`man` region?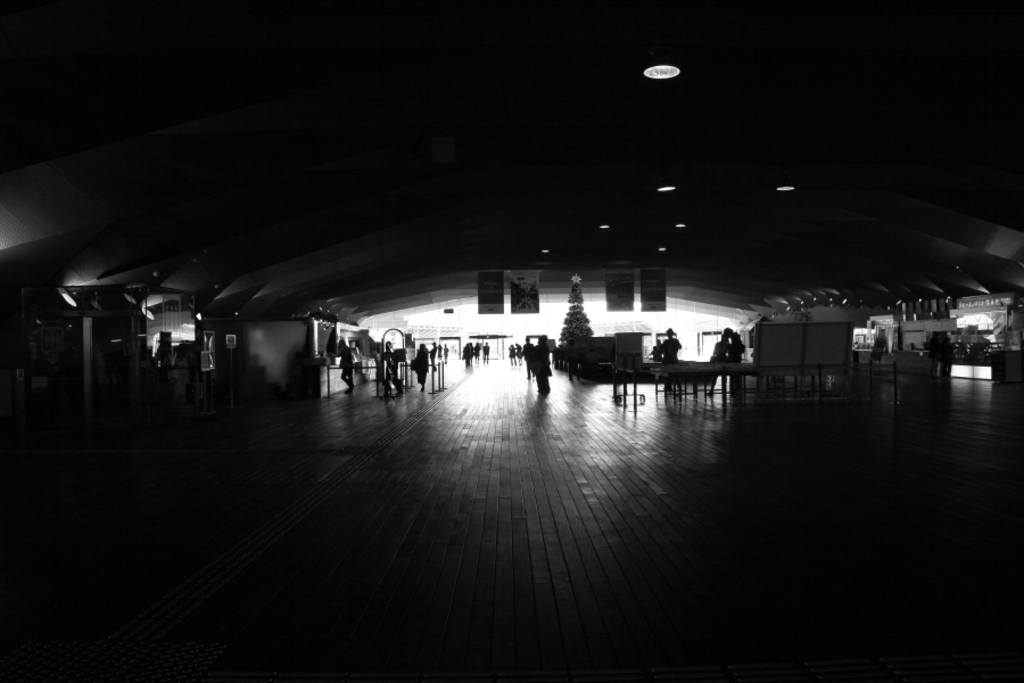
Rect(330, 337, 355, 395)
